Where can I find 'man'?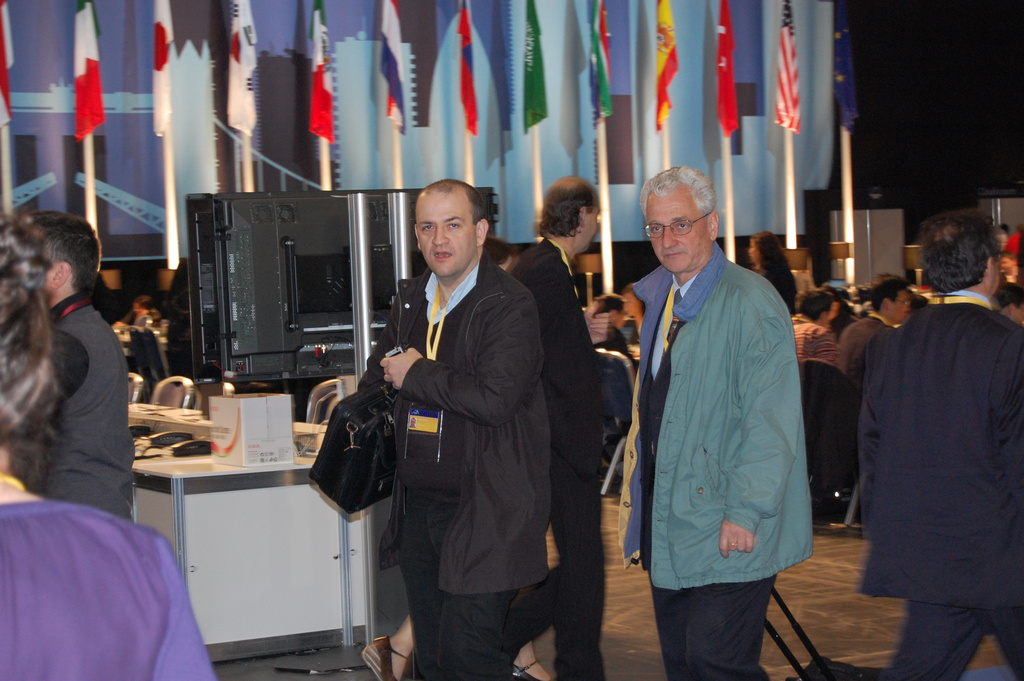
You can find it at (left=21, top=208, right=126, bottom=523).
